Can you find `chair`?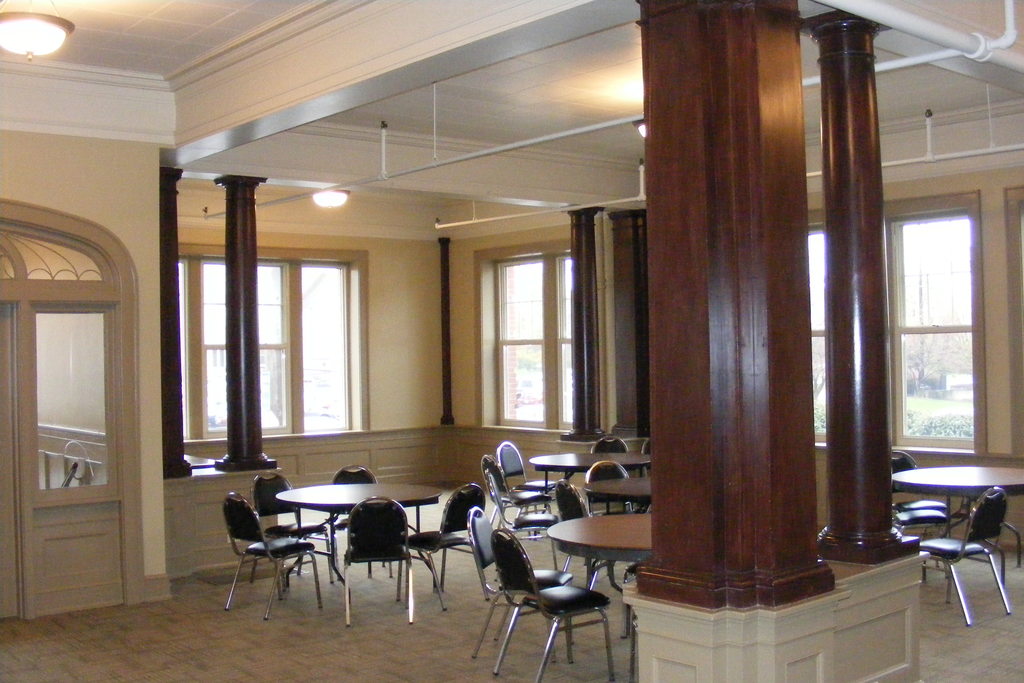
Yes, bounding box: bbox=(486, 471, 565, 577).
